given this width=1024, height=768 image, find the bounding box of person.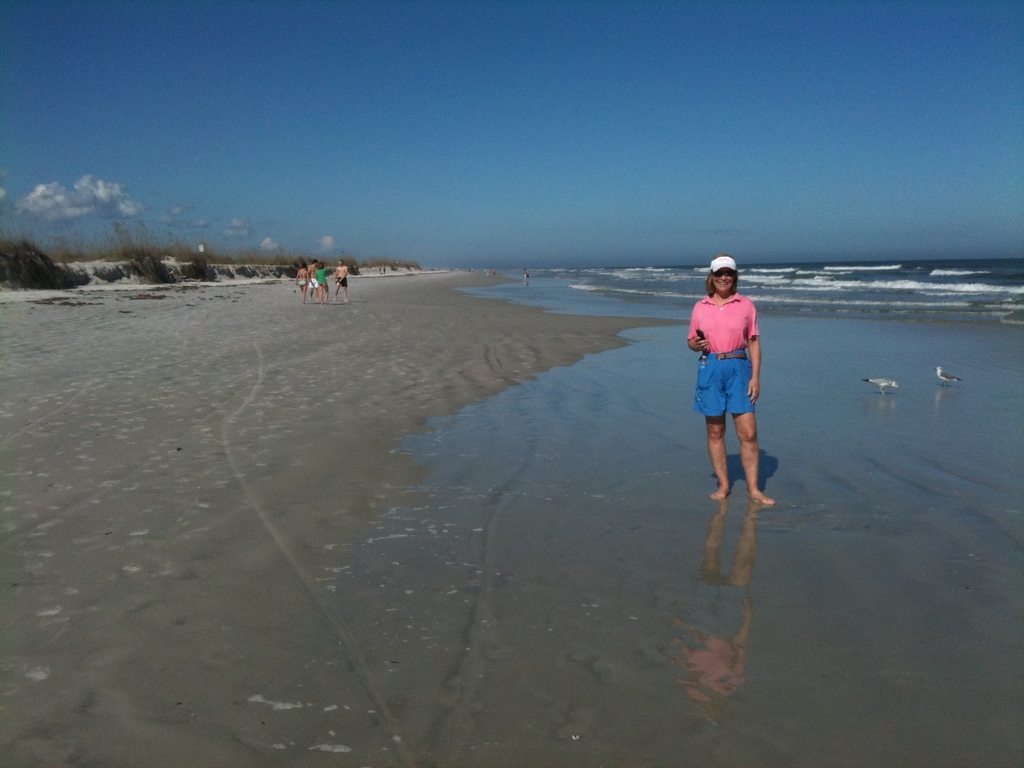
locate(694, 244, 781, 516).
